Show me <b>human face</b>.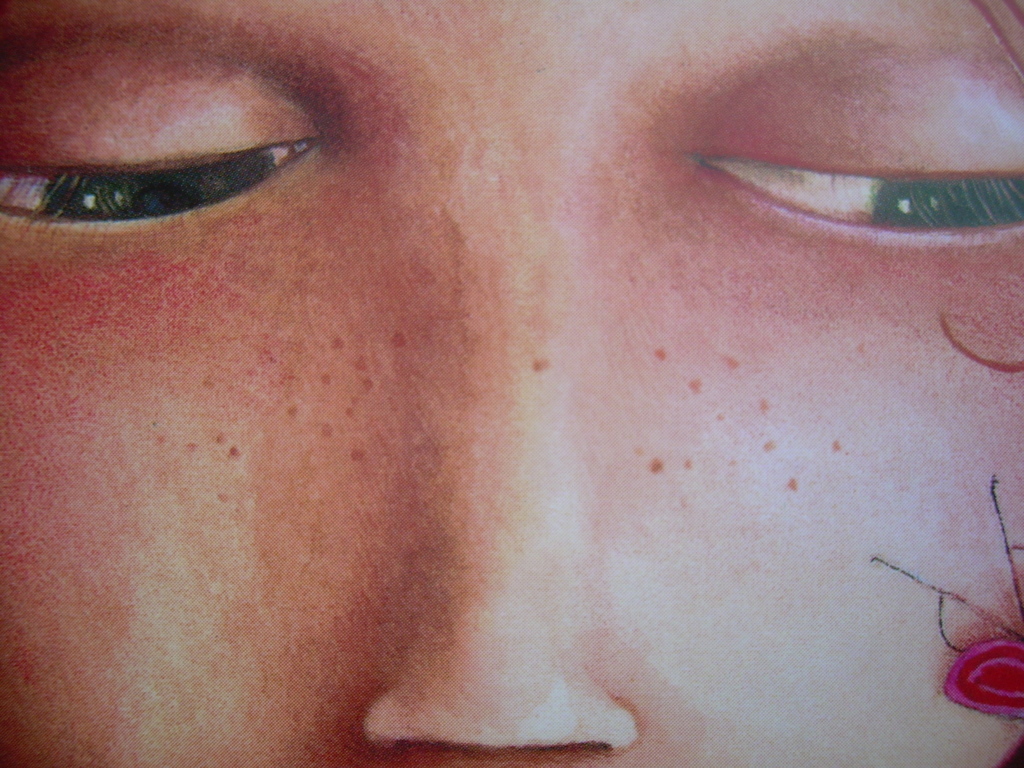
<b>human face</b> is here: 0 0 1023 767.
